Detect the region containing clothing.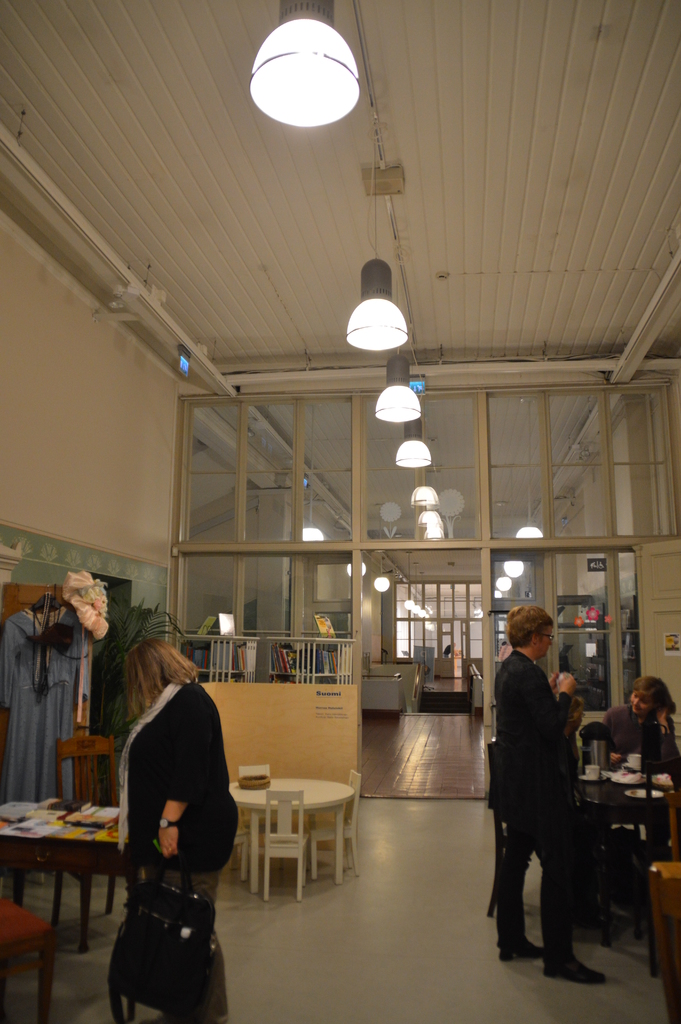
Rect(607, 698, 680, 774).
